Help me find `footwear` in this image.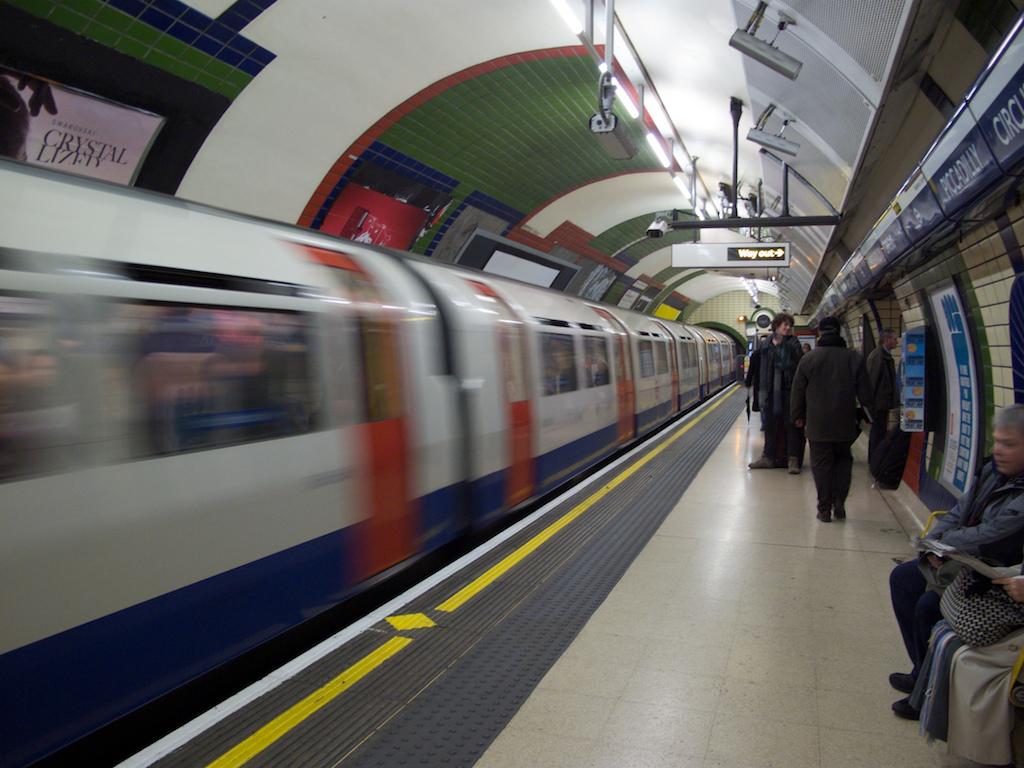
Found it: 837/506/845/519.
